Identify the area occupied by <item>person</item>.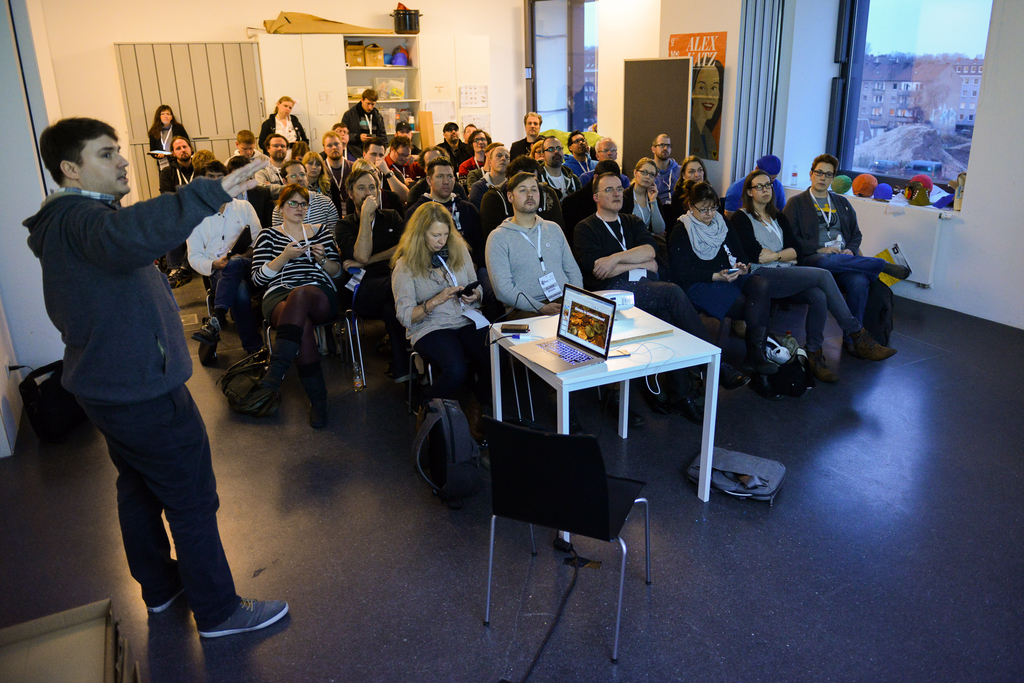
Area: [x1=20, y1=119, x2=239, y2=636].
